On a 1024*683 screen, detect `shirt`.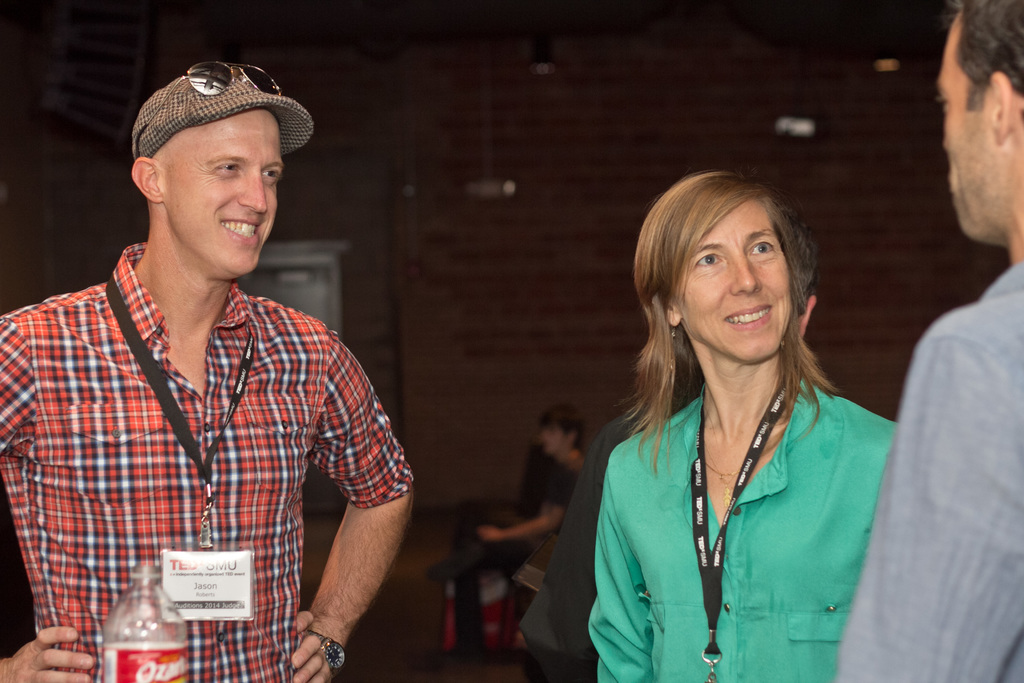
x1=0 y1=240 x2=415 y2=682.
